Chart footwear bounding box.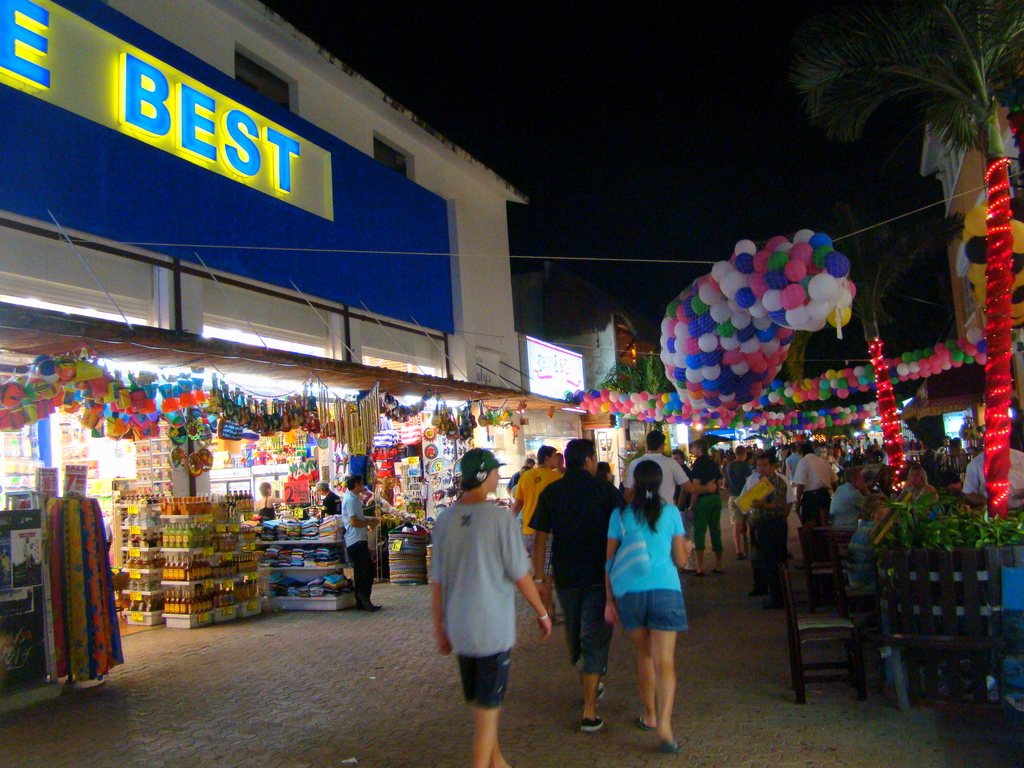
Charted: [left=636, top=714, right=660, bottom=740].
